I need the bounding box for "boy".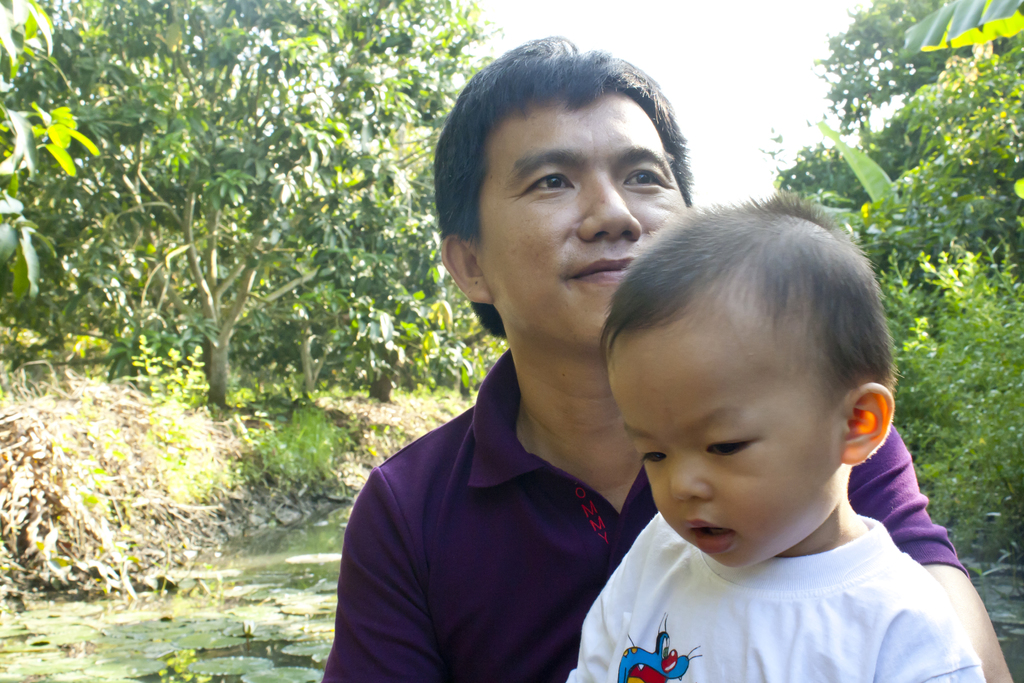
Here it is: select_region(568, 206, 961, 664).
